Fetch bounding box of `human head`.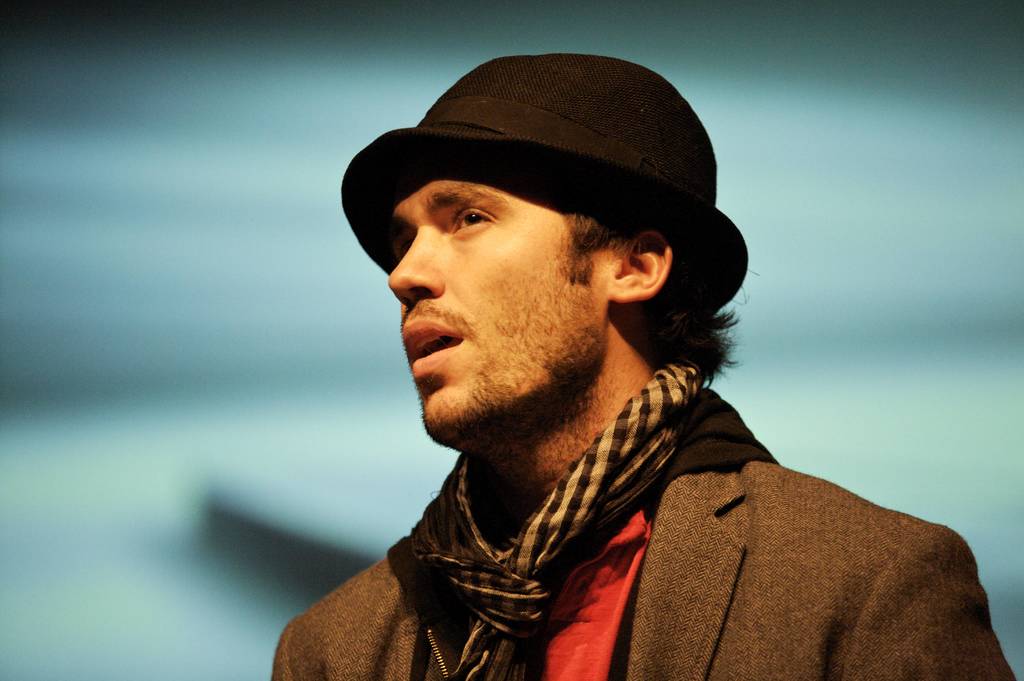
Bbox: bbox(323, 37, 756, 414).
